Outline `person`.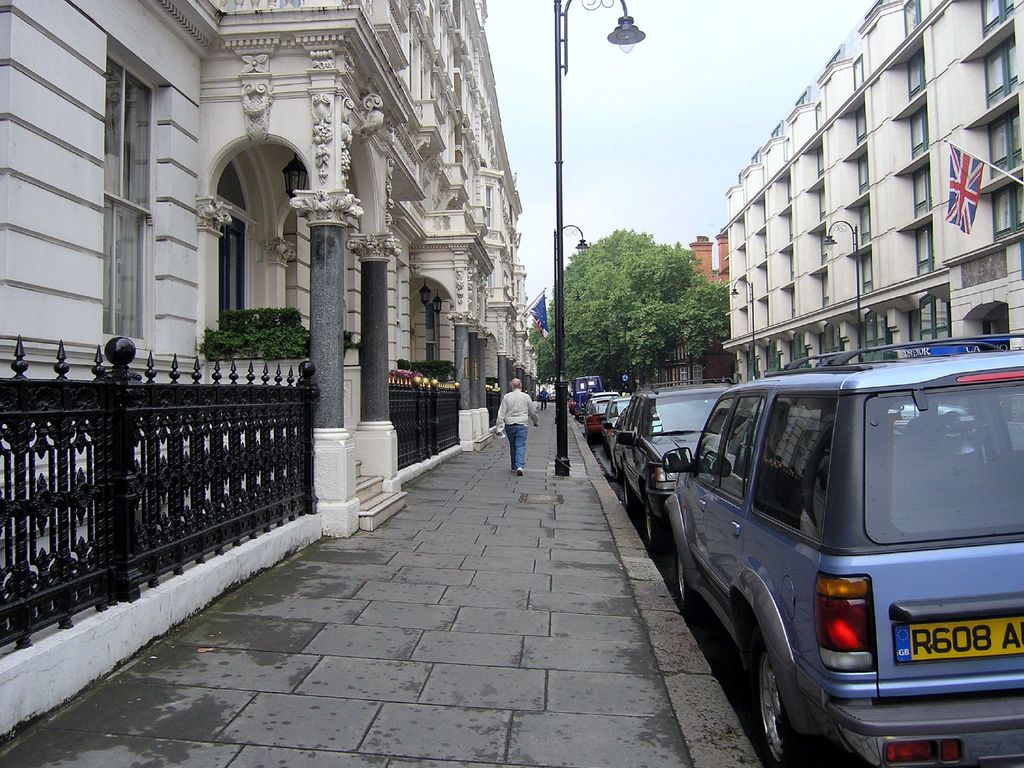
Outline: detection(499, 376, 542, 474).
